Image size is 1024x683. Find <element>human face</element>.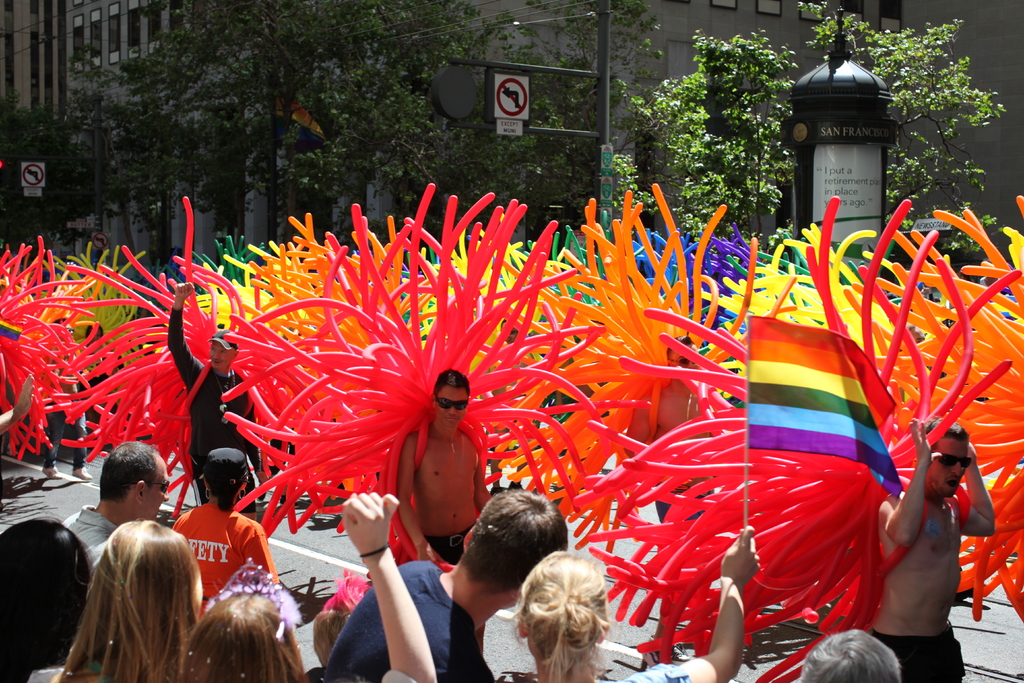
{"left": 929, "top": 437, "right": 969, "bottom": 499}.
